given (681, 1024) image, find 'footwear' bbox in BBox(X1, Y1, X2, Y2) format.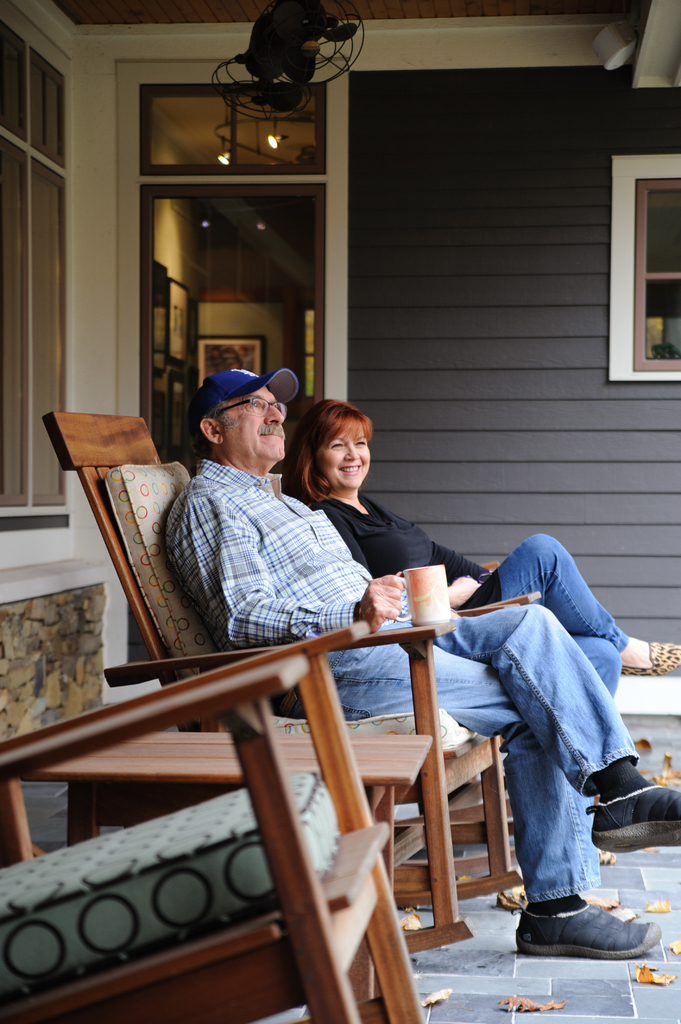
BBox(523, 899, 664, 980).
